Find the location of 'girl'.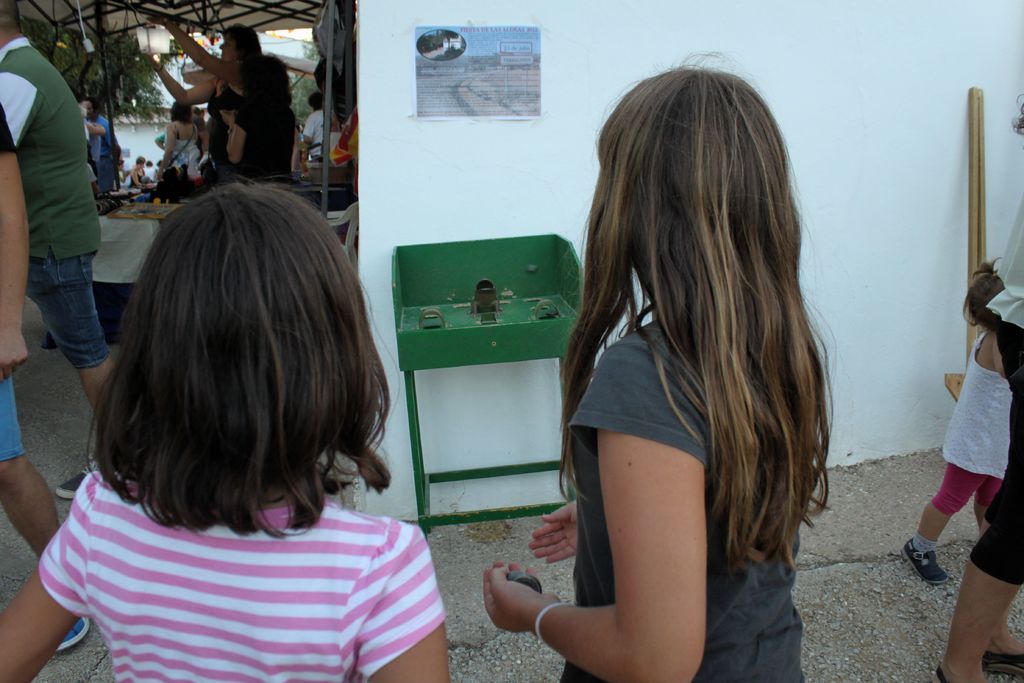
Location: pyautogui.locateOnScreen(486, 45, 844, 682).
